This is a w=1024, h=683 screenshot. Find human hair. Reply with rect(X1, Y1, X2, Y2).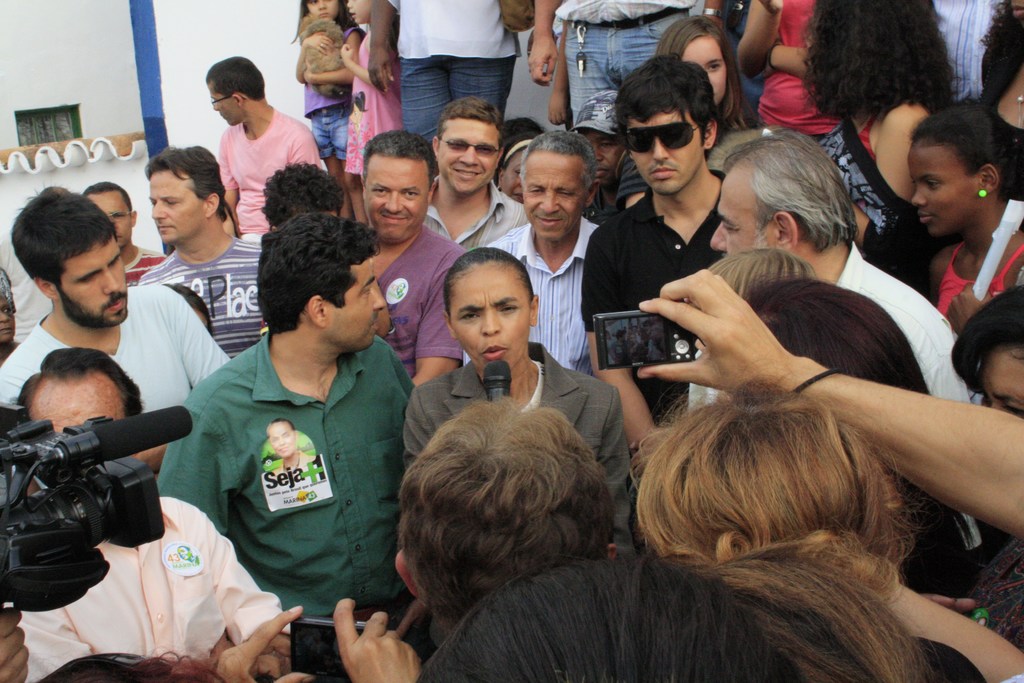
rect(255, 215, 381, 333).
